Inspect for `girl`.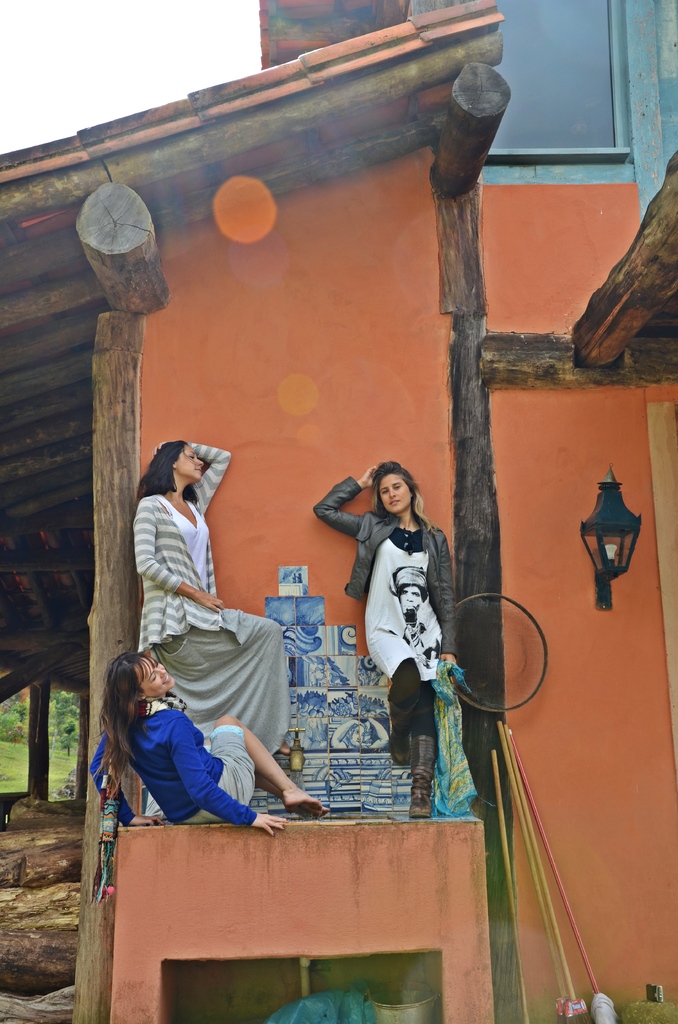
Inspection: rect(312, 461, 459, 820).
